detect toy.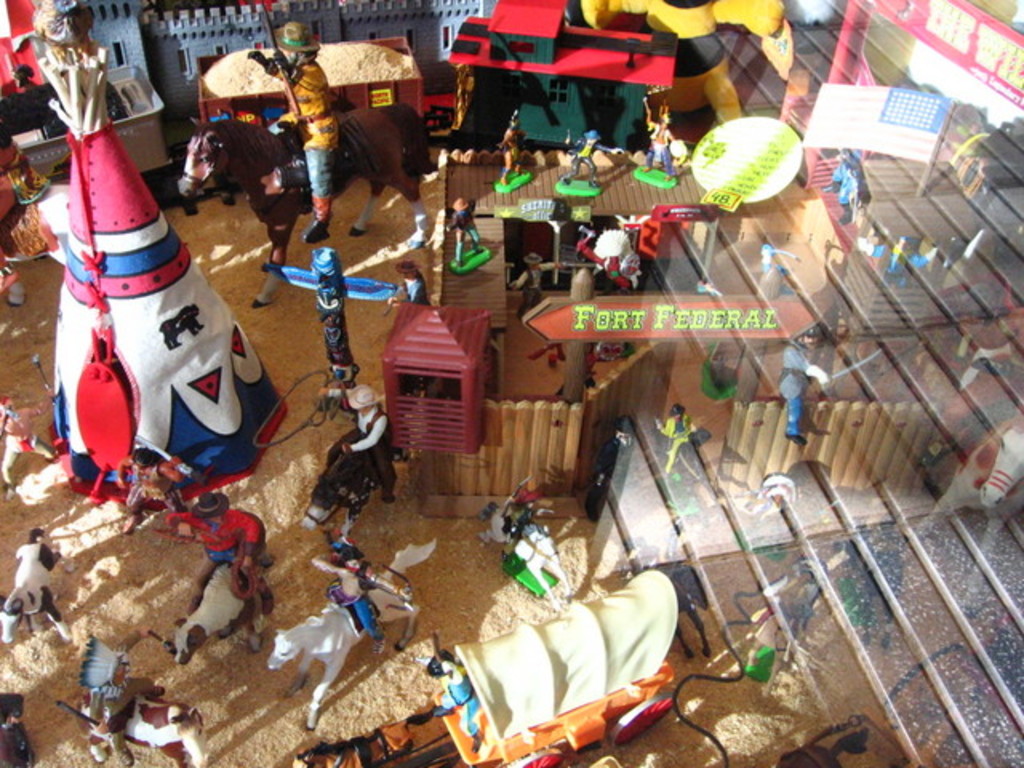
Detected at {"left": 853, "top": 230, "right": 946, "bottom": 286}.
